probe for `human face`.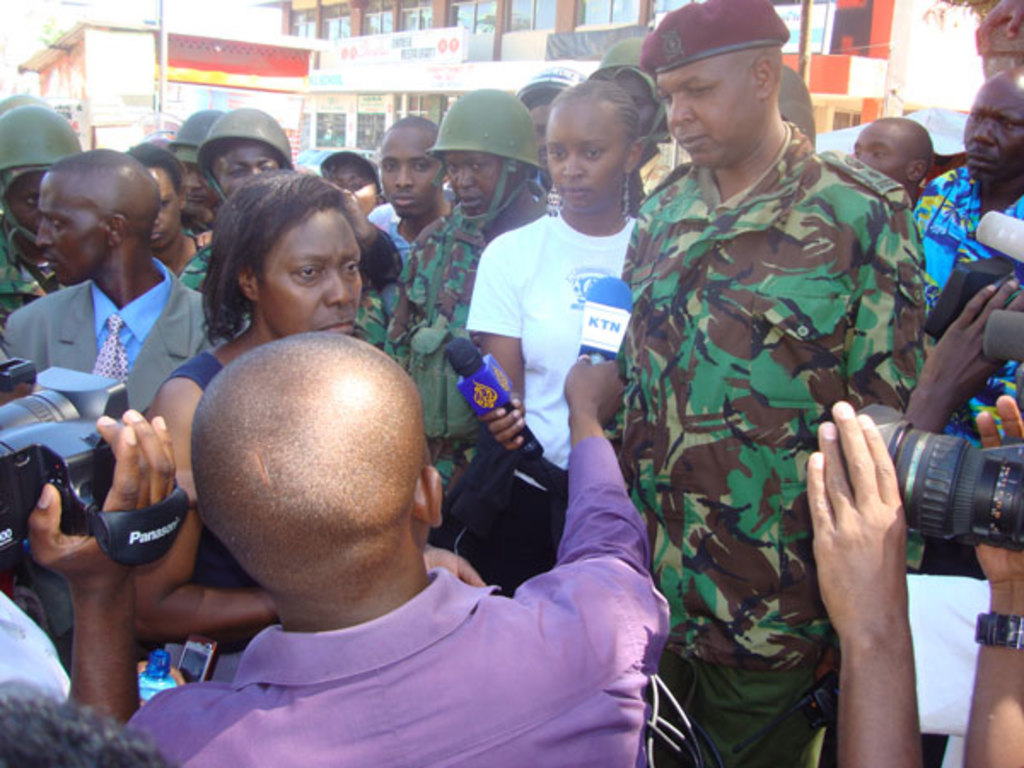
Probe result: region(208, 142, 278, 196).
